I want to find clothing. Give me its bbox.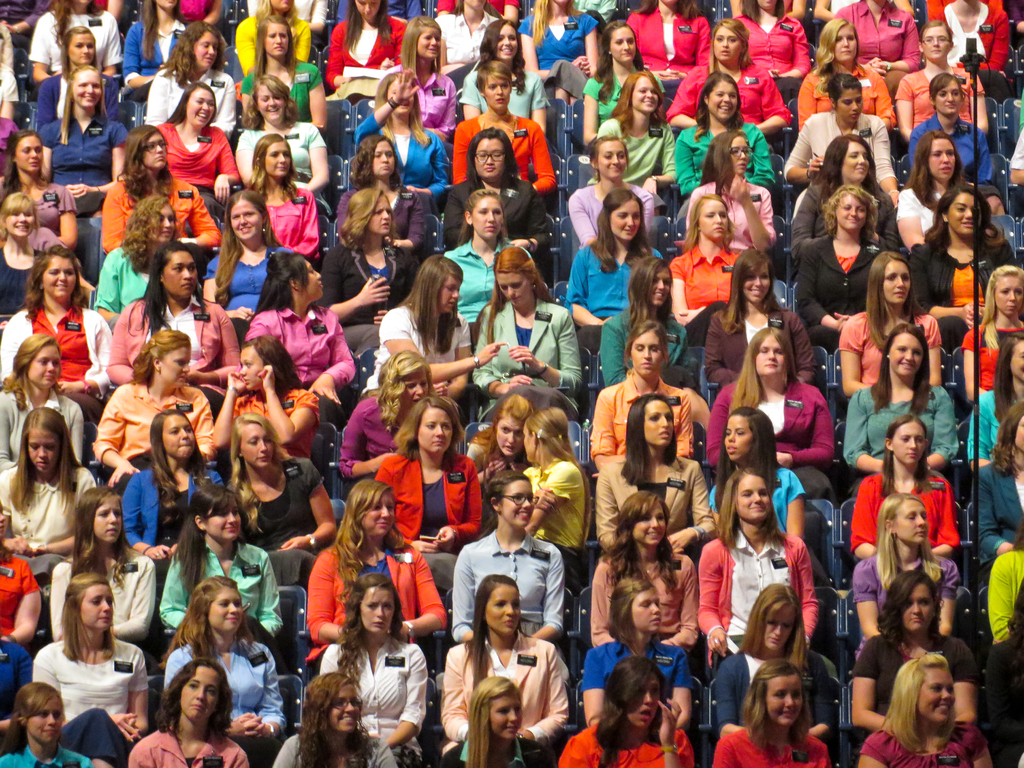
<bbox>431, 118, 540, 199</bbox>.
